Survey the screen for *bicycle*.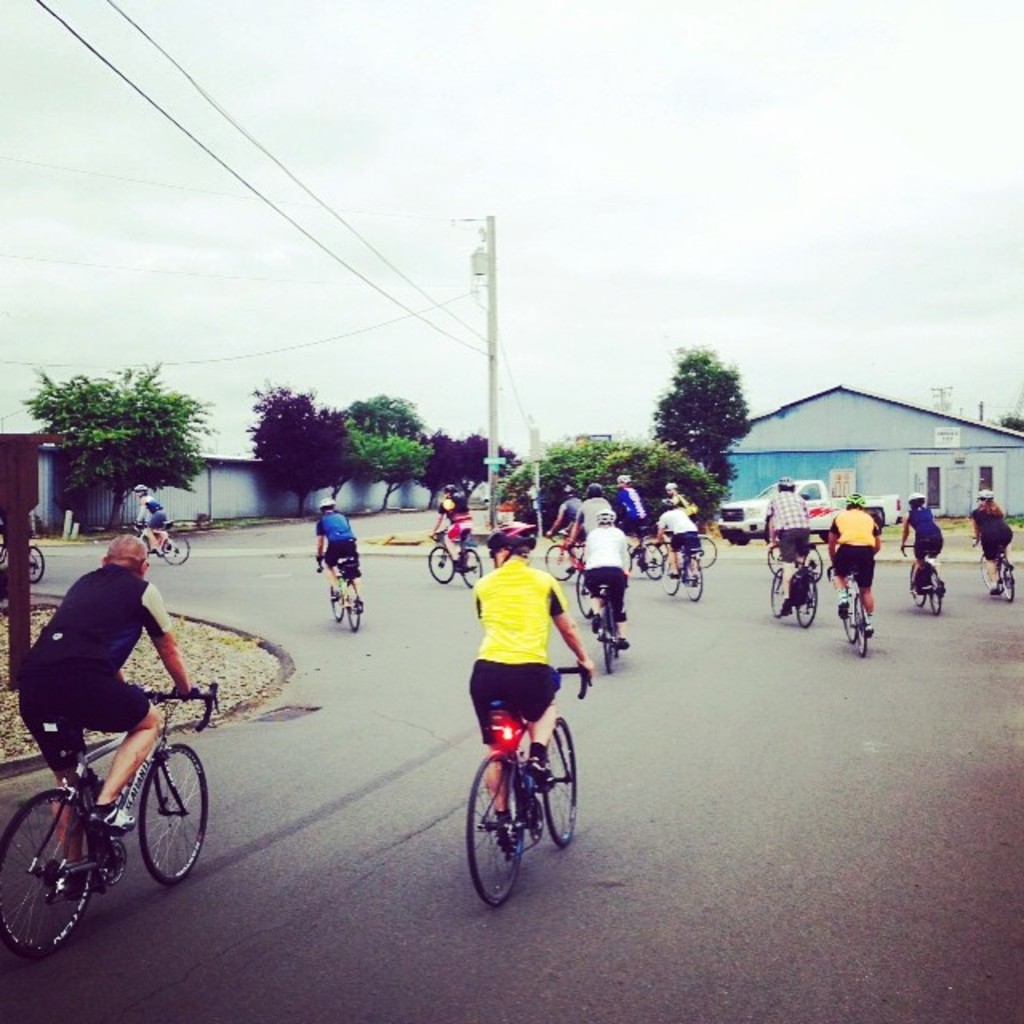
Survey found: 822:566:872:659.
